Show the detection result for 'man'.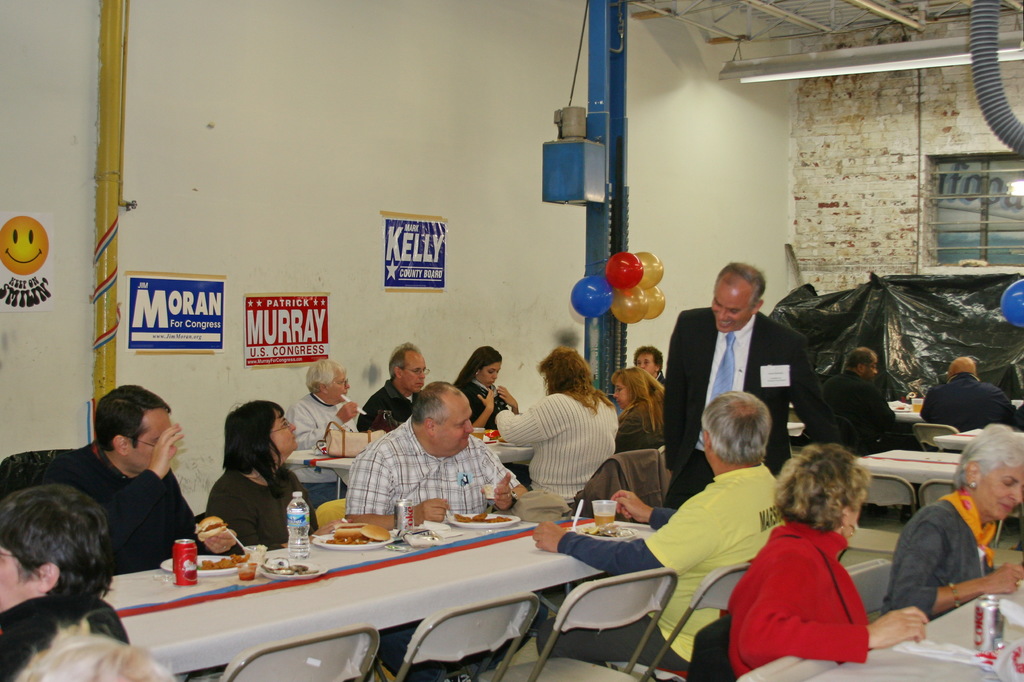
bbox=[662, 261, 842, 511].
